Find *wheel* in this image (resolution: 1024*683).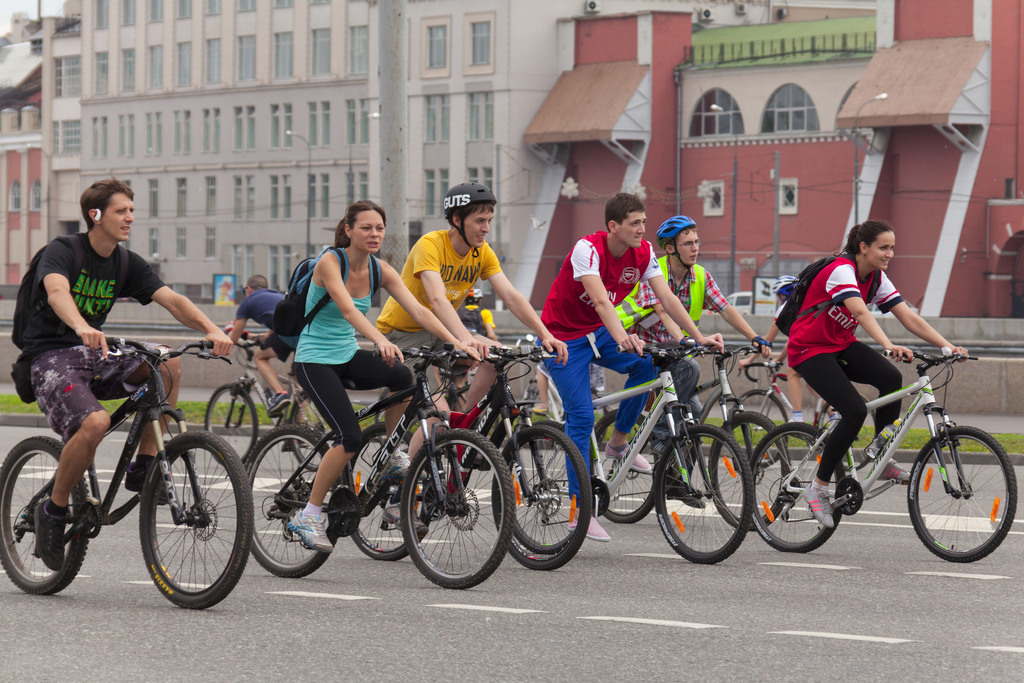
509 433 574 550.
